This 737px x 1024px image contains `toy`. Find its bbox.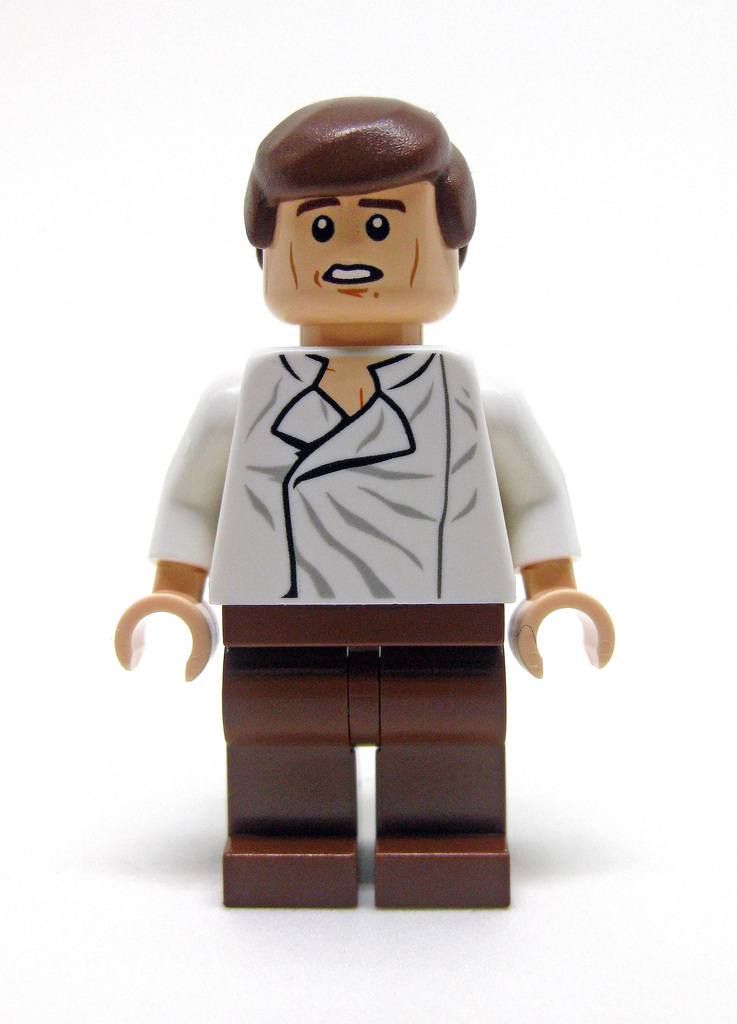
[103, 99, 642, 878].
